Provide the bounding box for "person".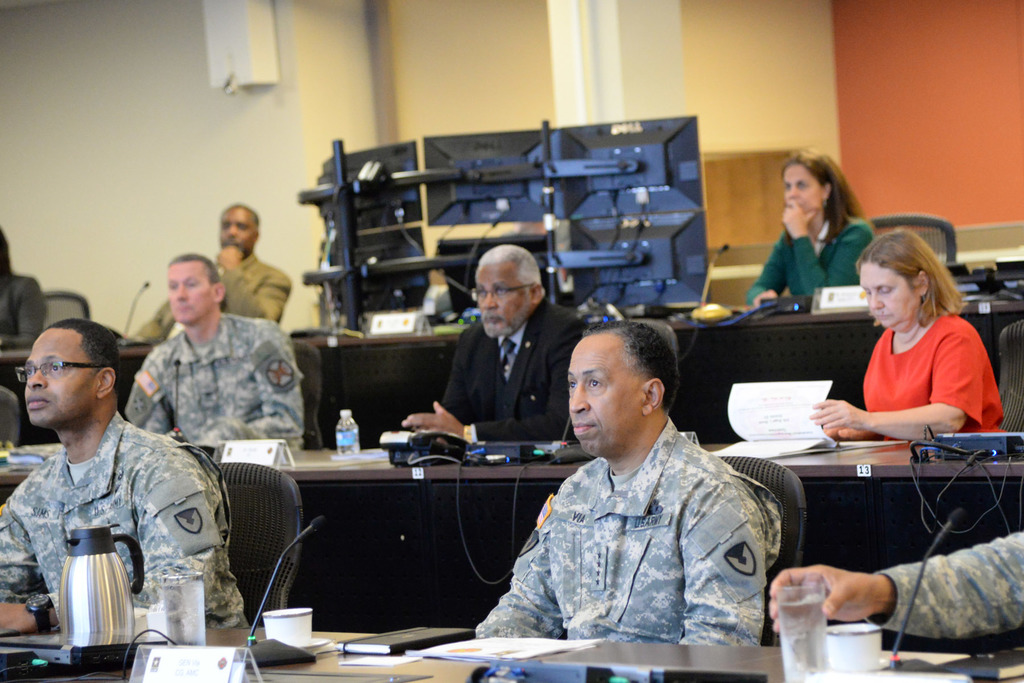
locate(806, 227, 1008, 465).
